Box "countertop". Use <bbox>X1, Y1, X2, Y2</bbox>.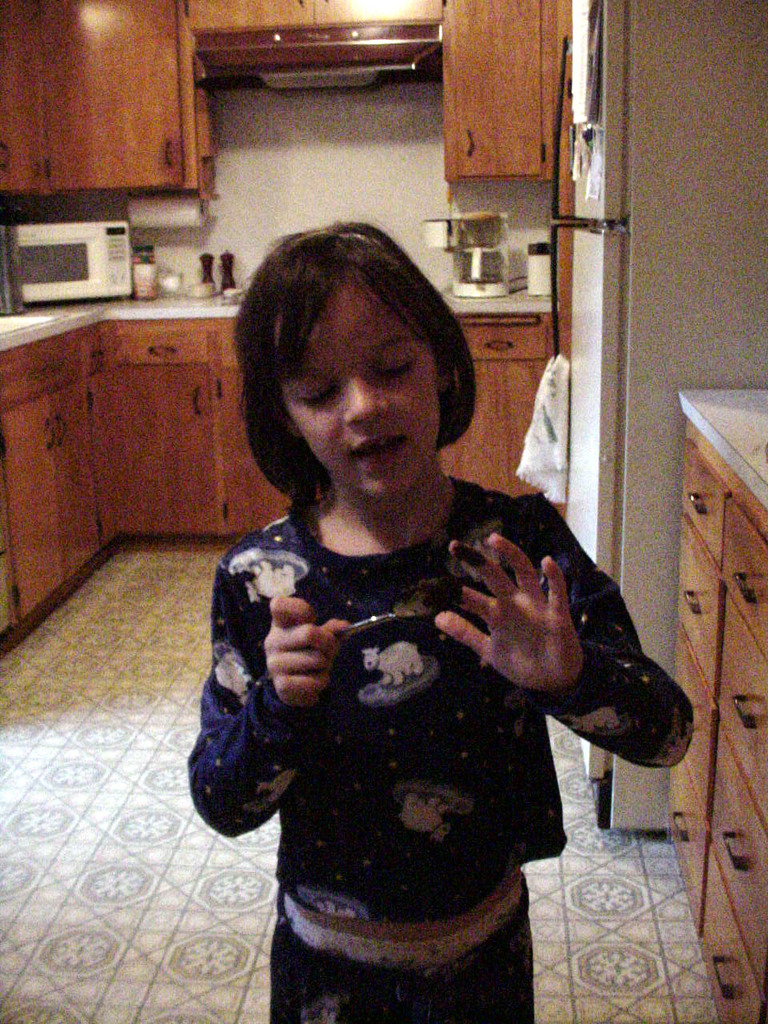
<bbox>0, 269, 561, 654</bbox>.
